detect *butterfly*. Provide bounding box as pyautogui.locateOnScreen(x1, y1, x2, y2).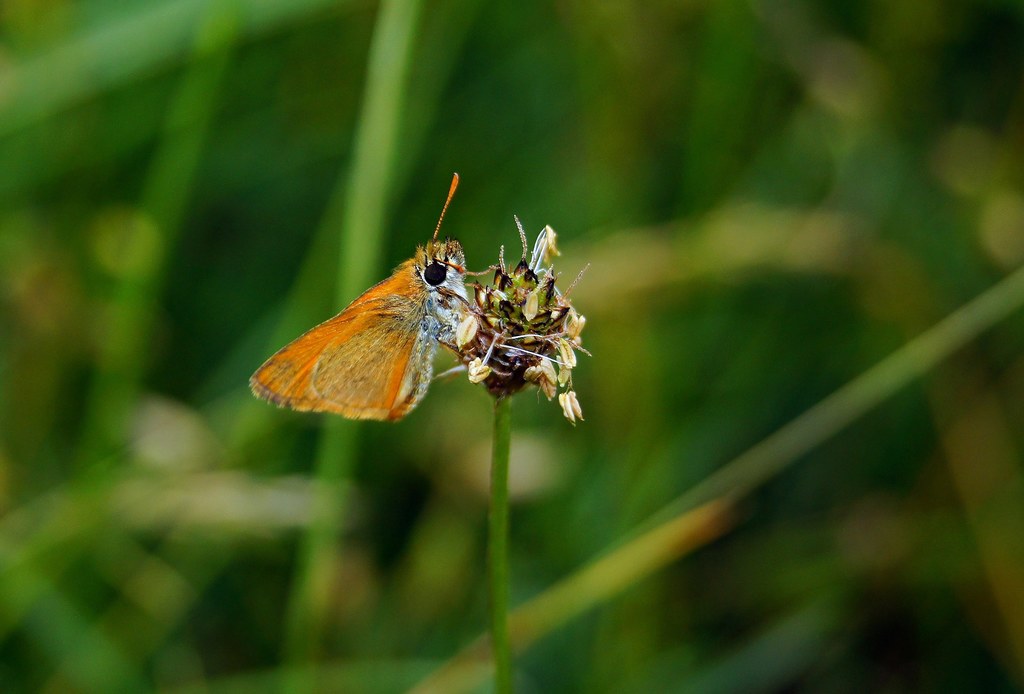
pyautogui.locateOnScreen(227, 179, 618, 433).
